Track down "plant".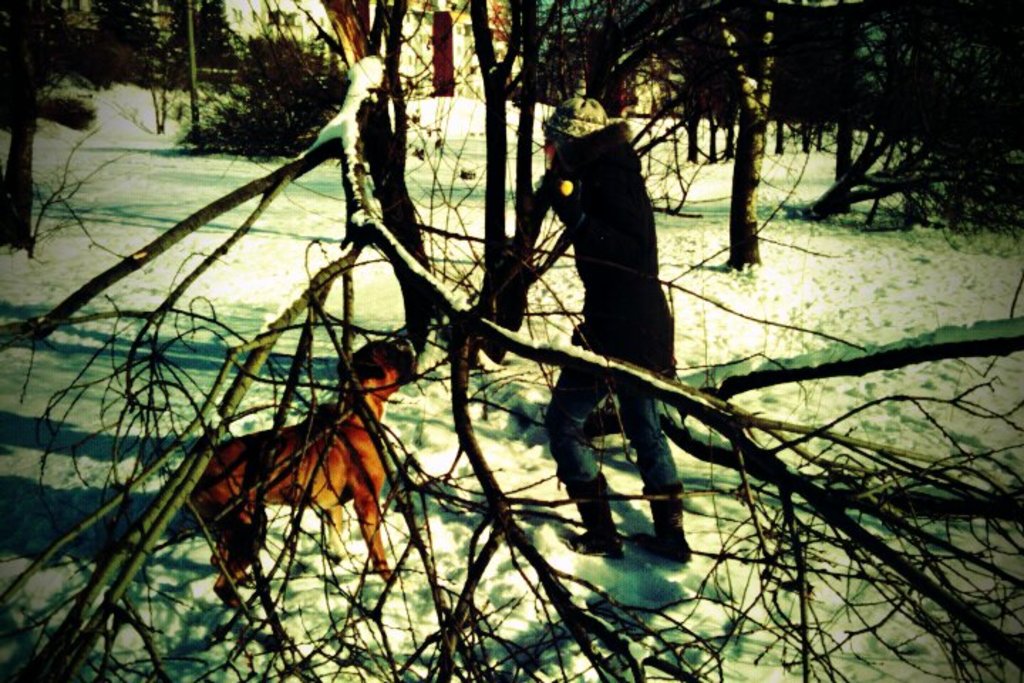
Tracked to 165:24:357:155.
